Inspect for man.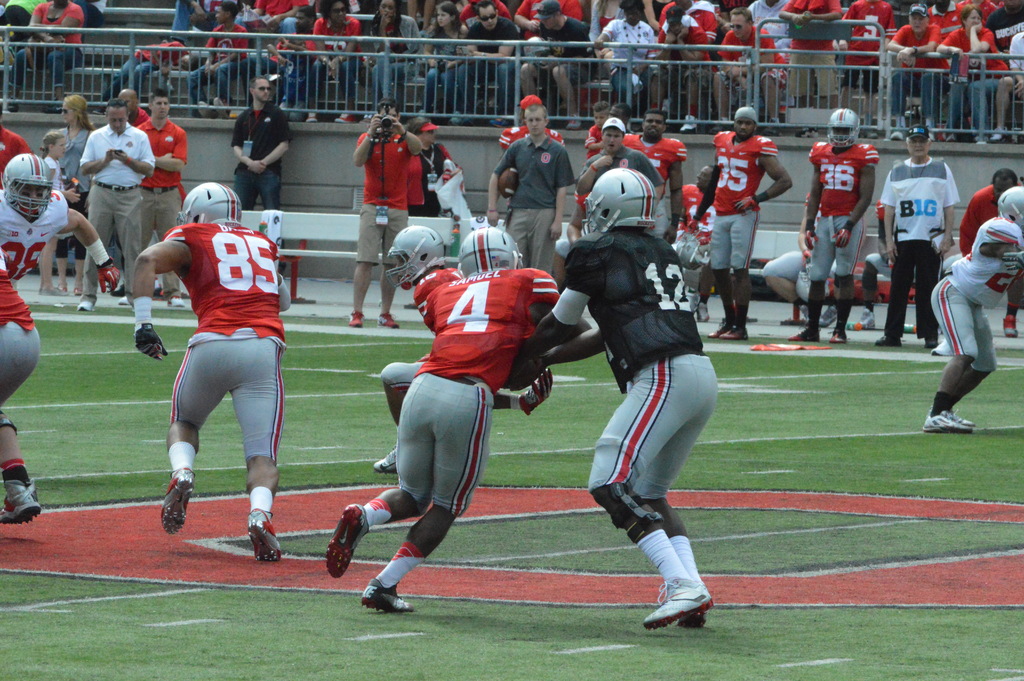
Inspection: crop(876, 123, 963, 353).
